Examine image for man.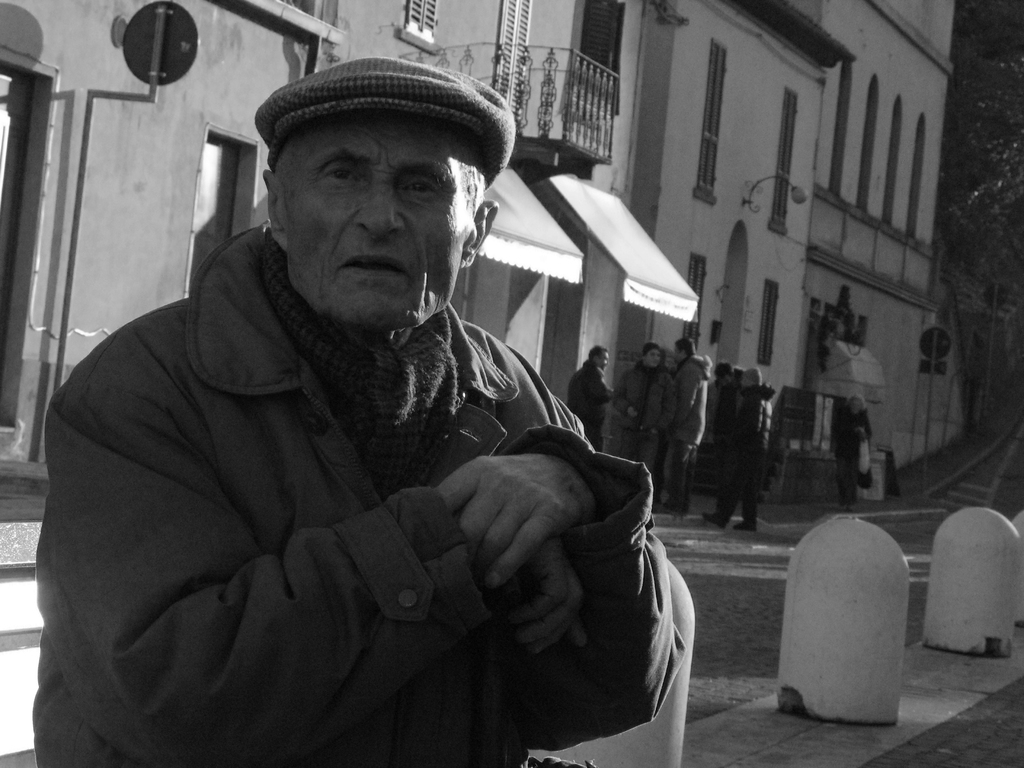
Examination result: box=[701, 367, 778, 532].
